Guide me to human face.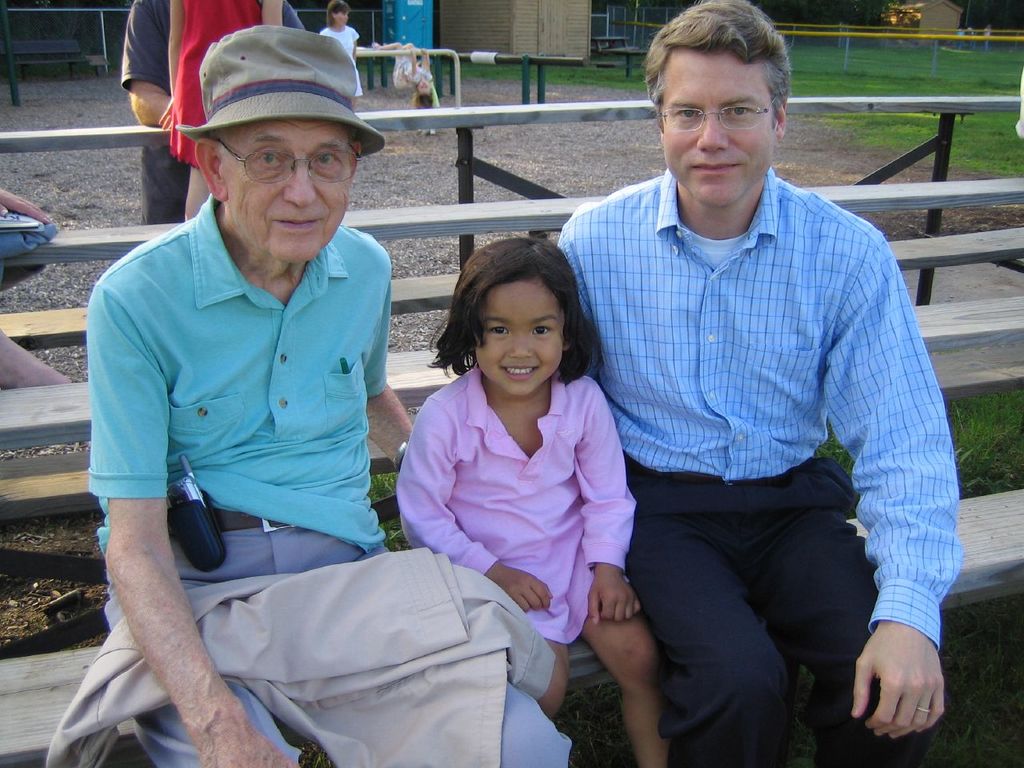
Guidance: select_region(467, 286, 557, 400).
